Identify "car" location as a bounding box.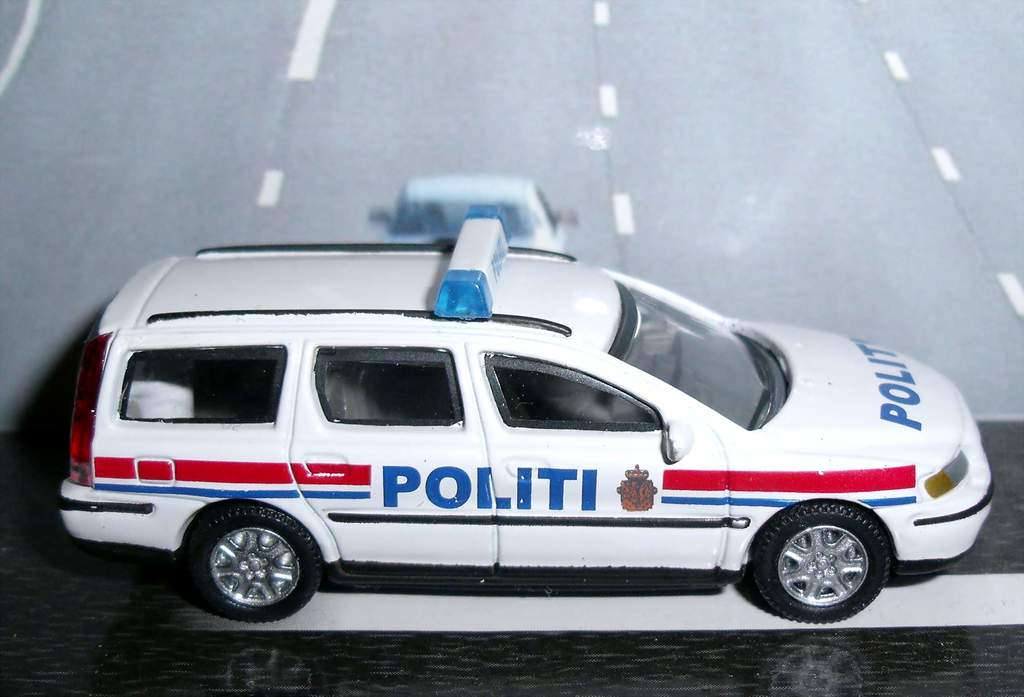
BBox(59, 211, 991, 625).
